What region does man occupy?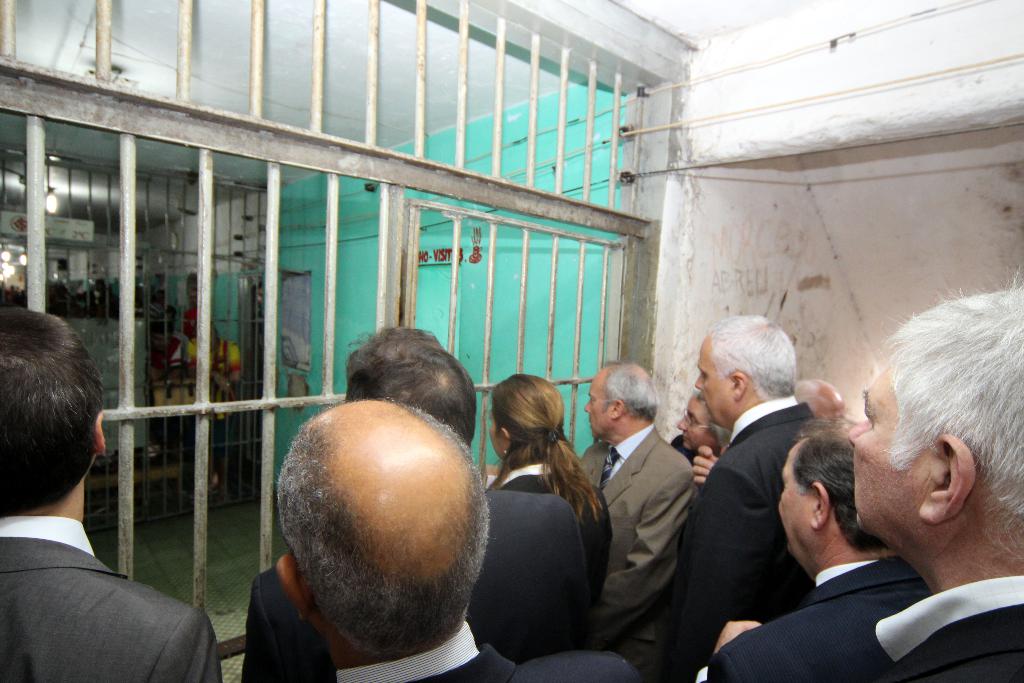
(x1=572, y1=360, x2=691, y2=670).
